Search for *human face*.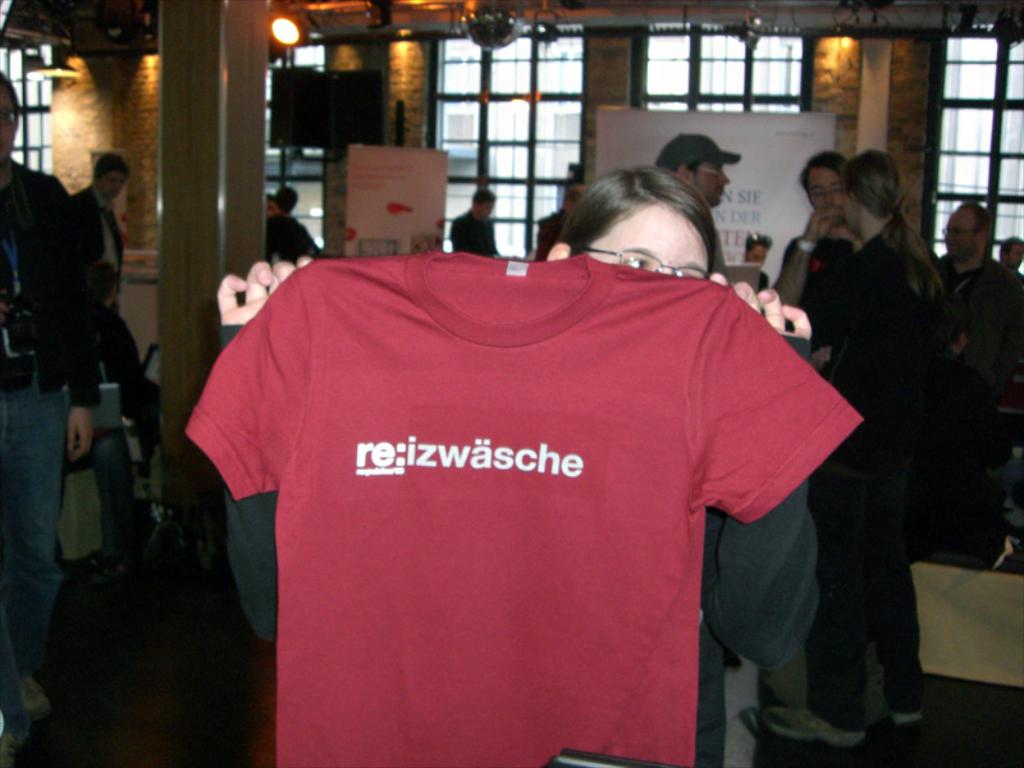
Found at {"x1": 941, "y1": 209, "x2": 975, "y2": 257}.
